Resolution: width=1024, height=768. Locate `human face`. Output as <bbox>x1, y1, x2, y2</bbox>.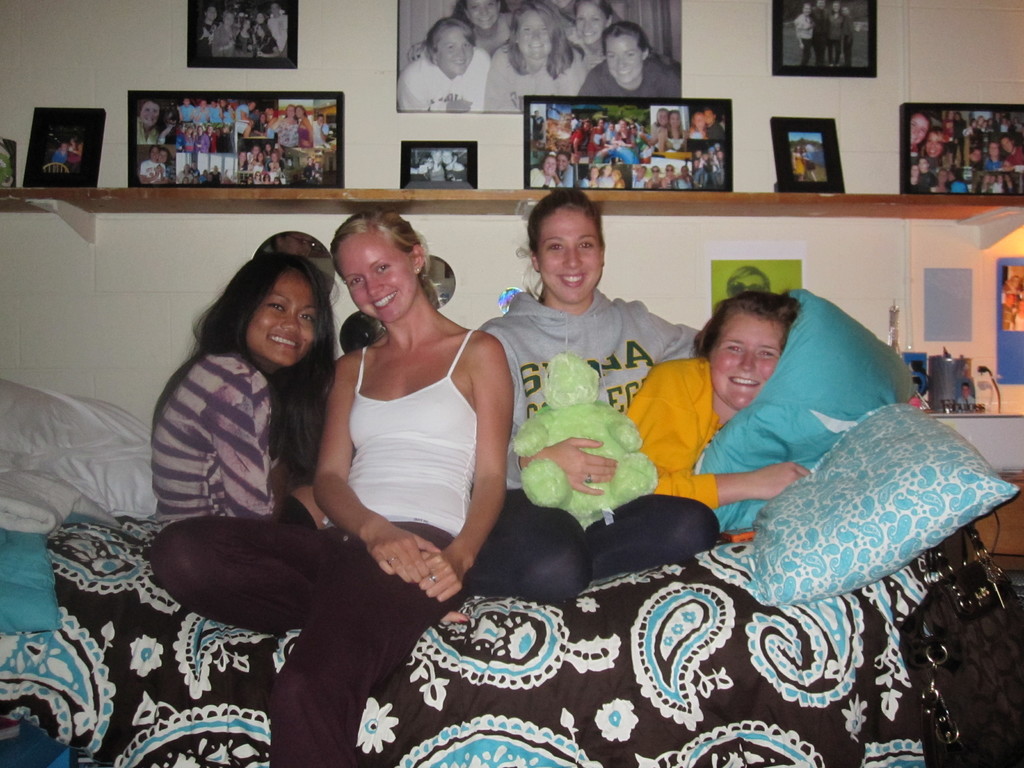
<bbox>246, 270, 315, 367</bbox>.
